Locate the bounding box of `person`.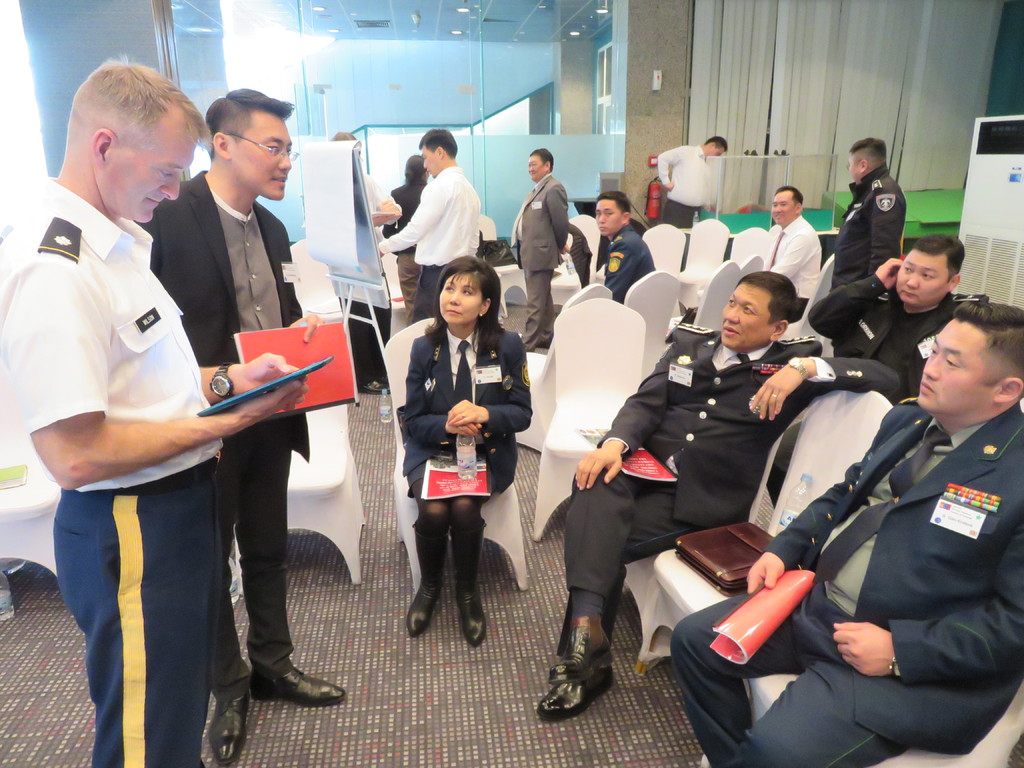
Bounding box: 377 131 483 328.
